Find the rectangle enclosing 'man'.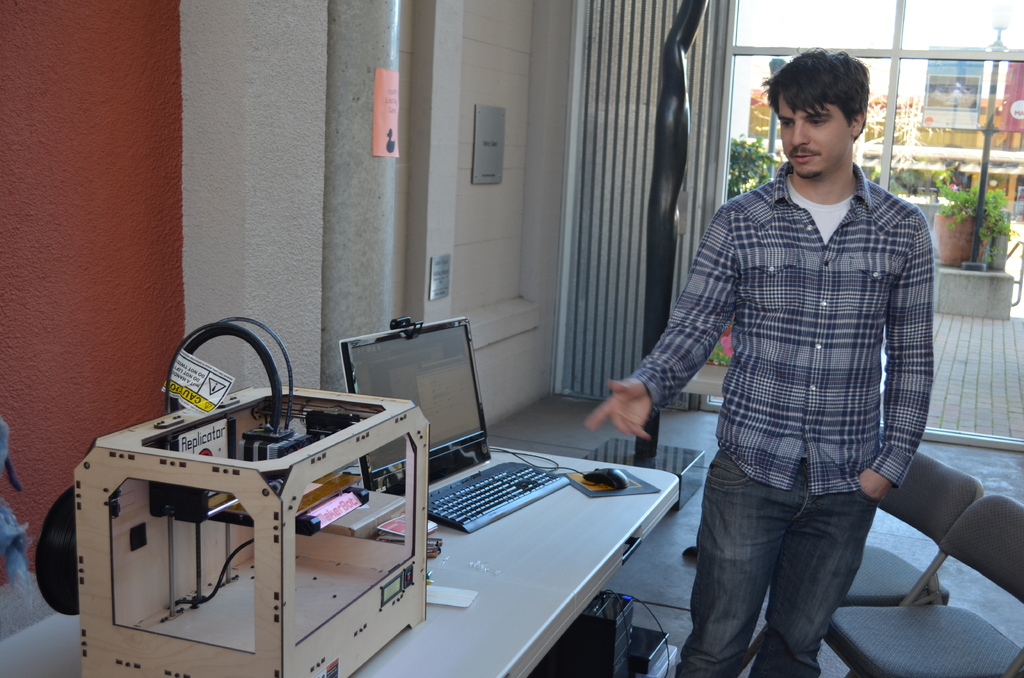
bbox(620, 26, 940, 661).
